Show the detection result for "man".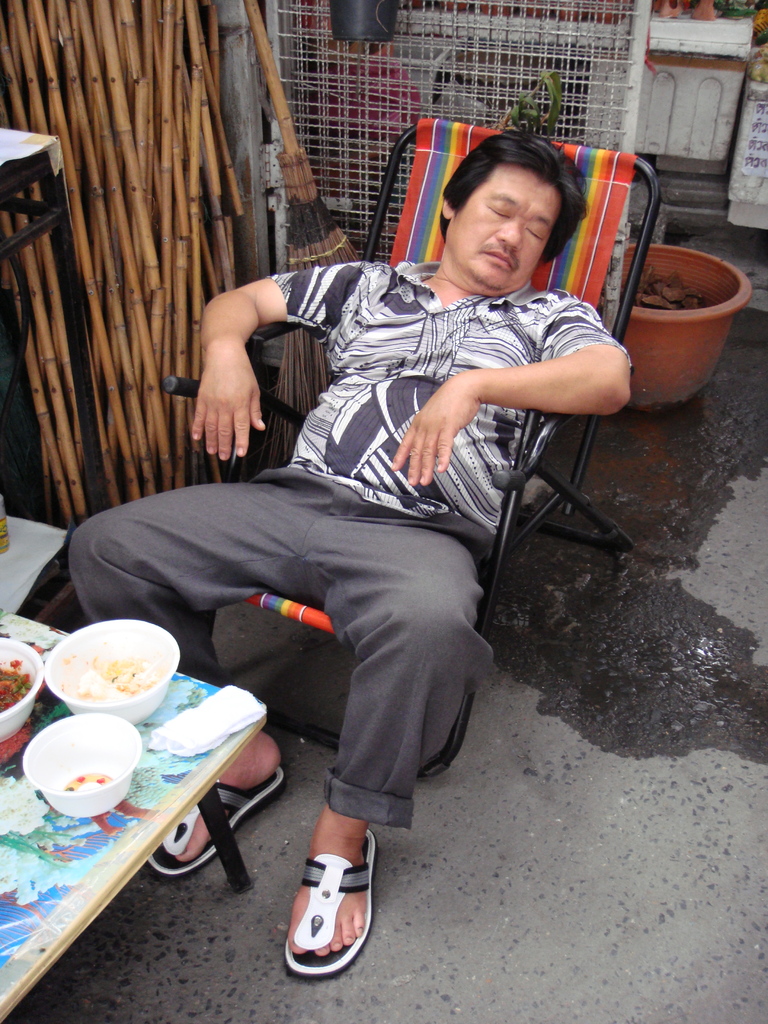
pyautogui.locateOnScreen(68, 81, 635, 912).
